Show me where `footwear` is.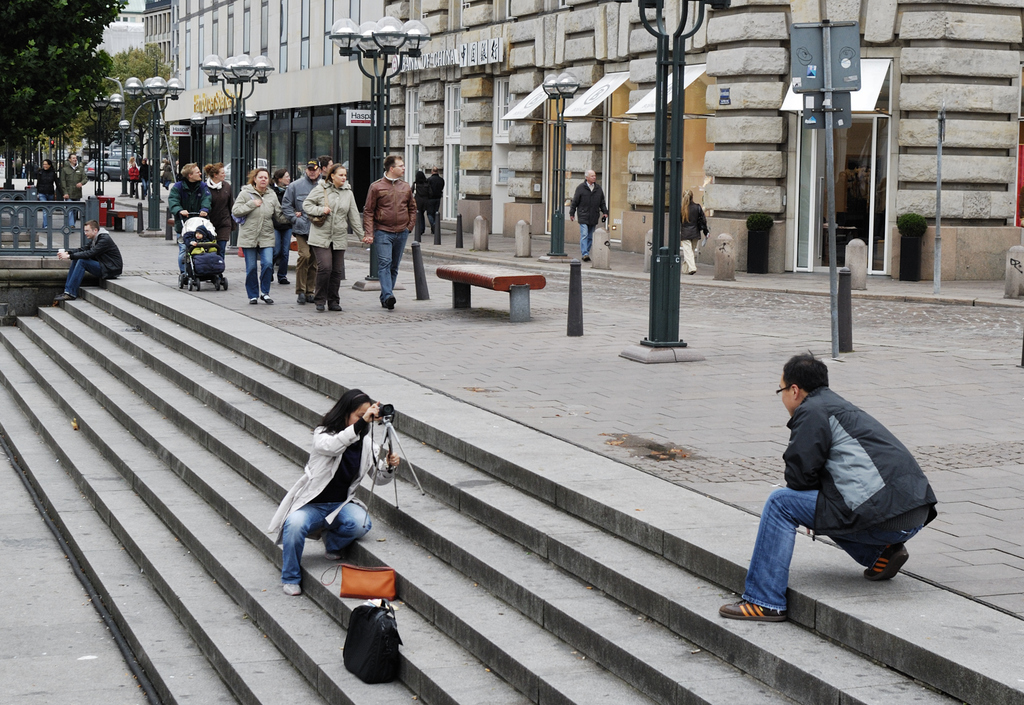
`footwear` is at [380,296,397,311].
